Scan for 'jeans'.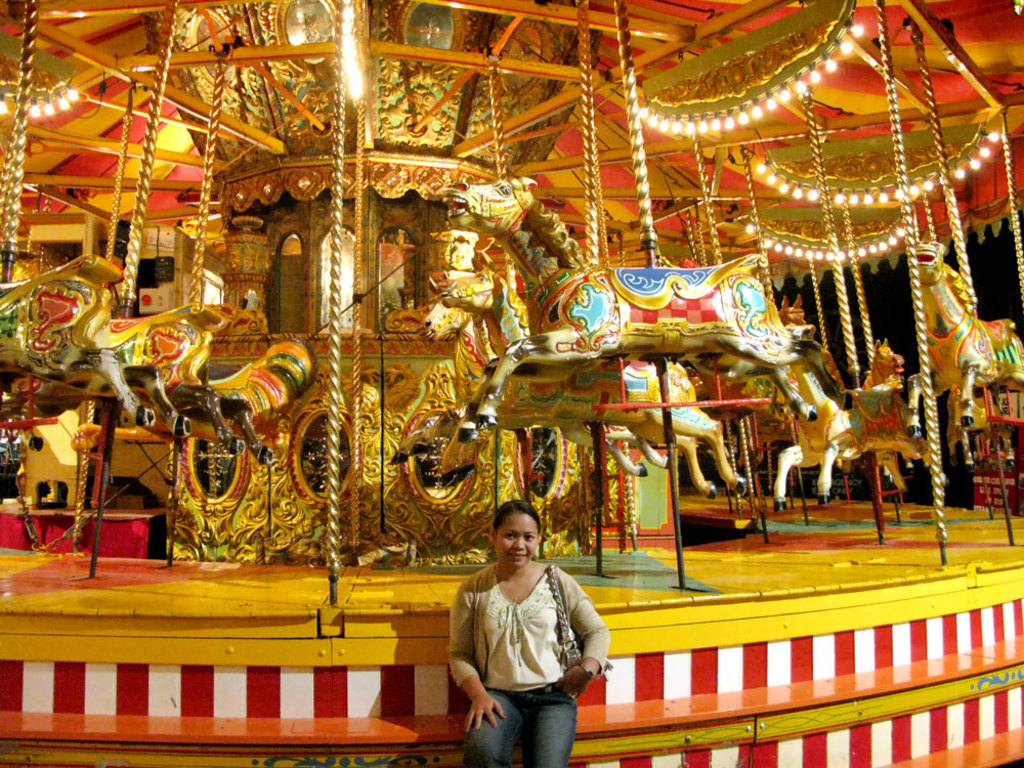
Scan result: (459,687,581,764).
